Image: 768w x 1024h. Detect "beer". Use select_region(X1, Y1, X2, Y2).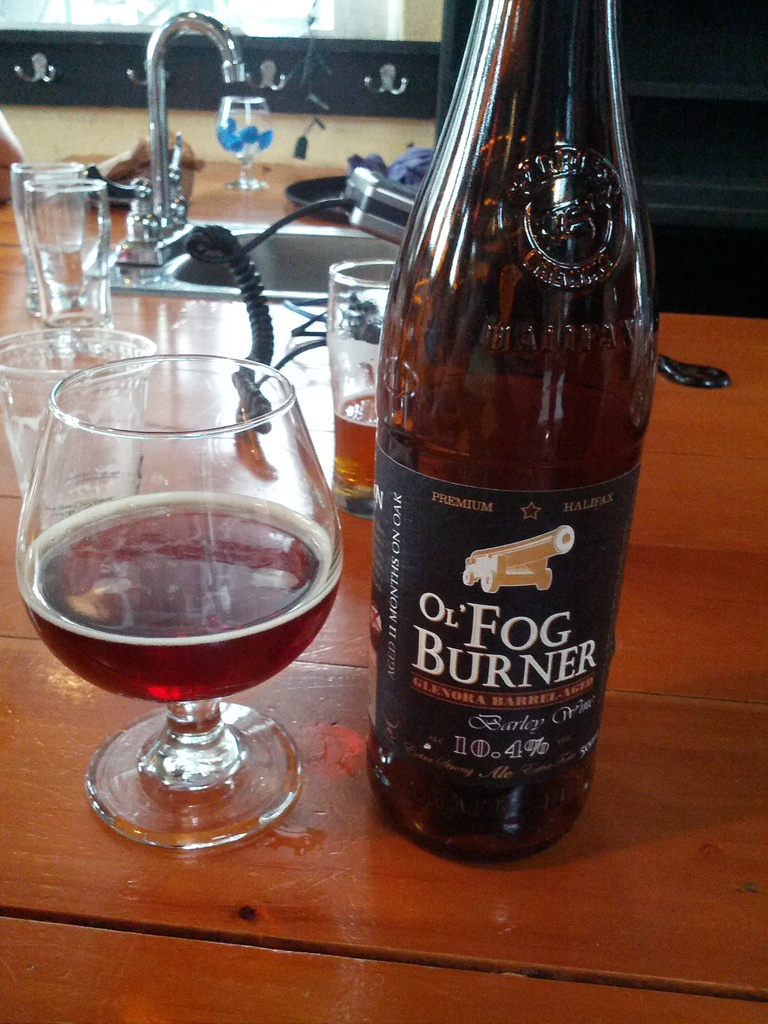
select_region(10, 490, 355, 717).
